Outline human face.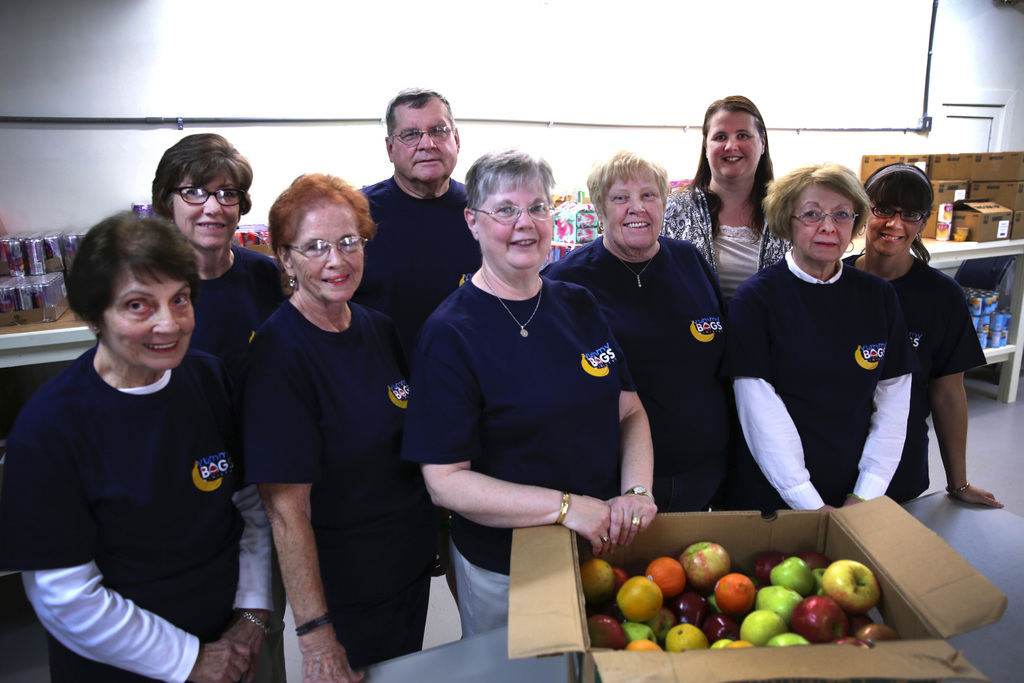
Outline: l=471, t=178, r=552, b=266.
